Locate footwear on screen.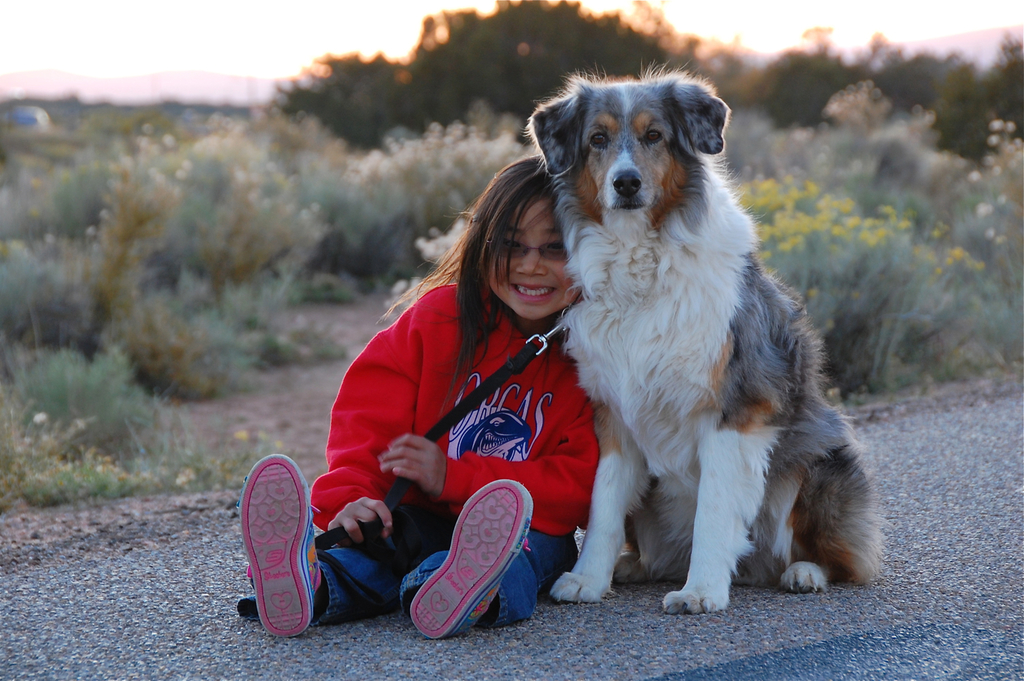
On screen at [238, 445, 359, 658].
